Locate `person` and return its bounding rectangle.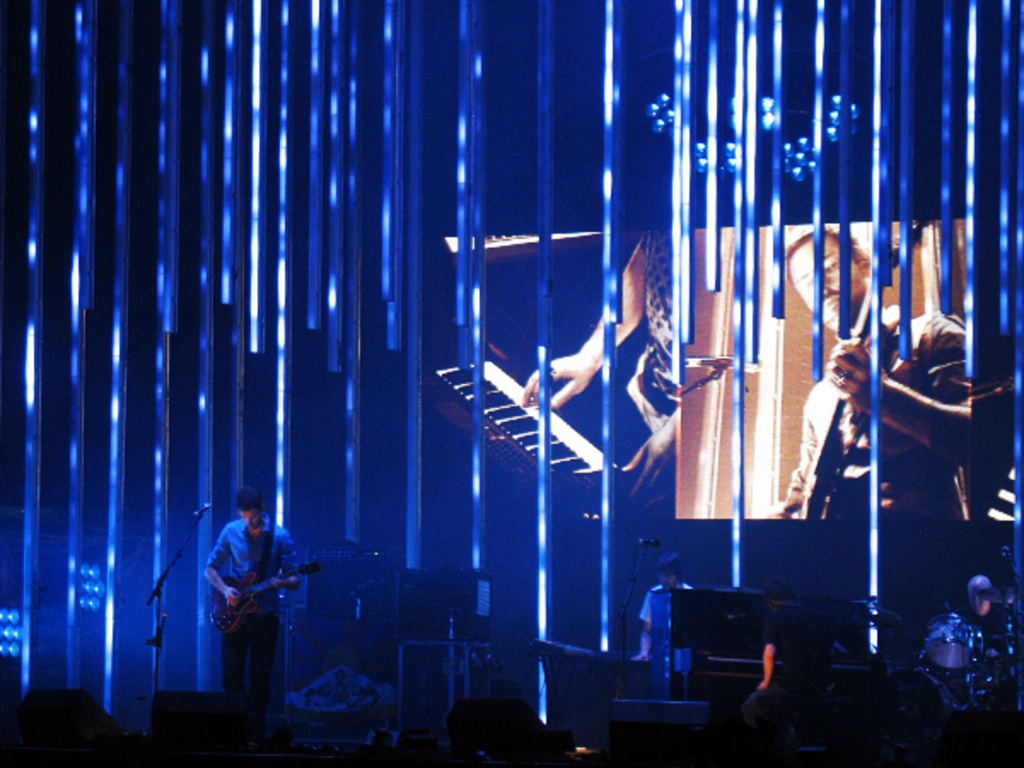
l=176, t=492, r=292, b=710.
